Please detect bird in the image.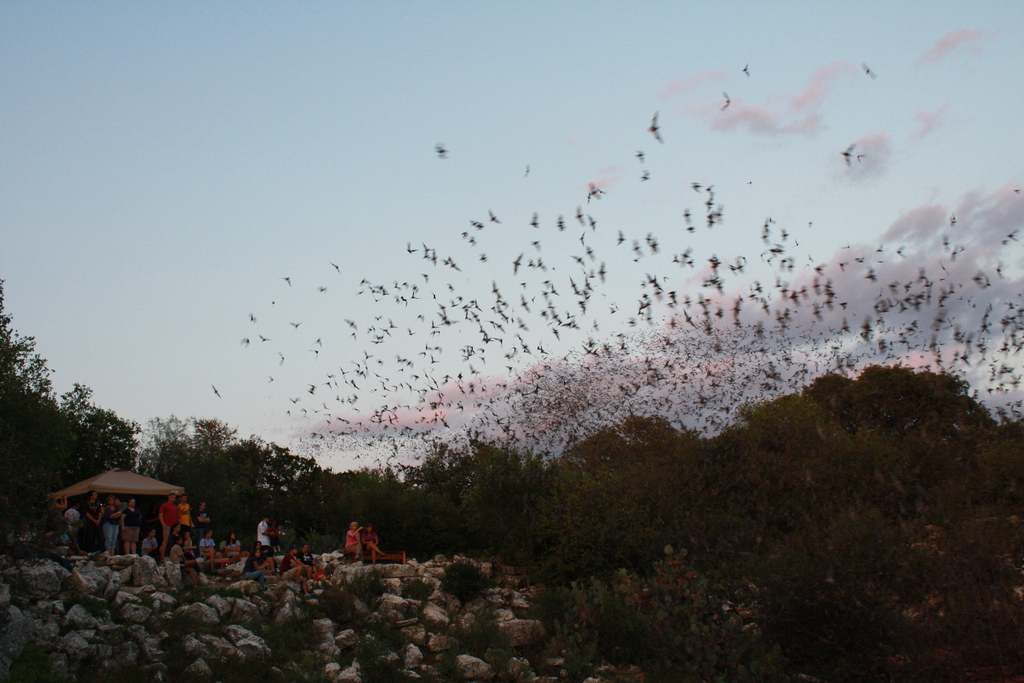
247 310 257 326.
